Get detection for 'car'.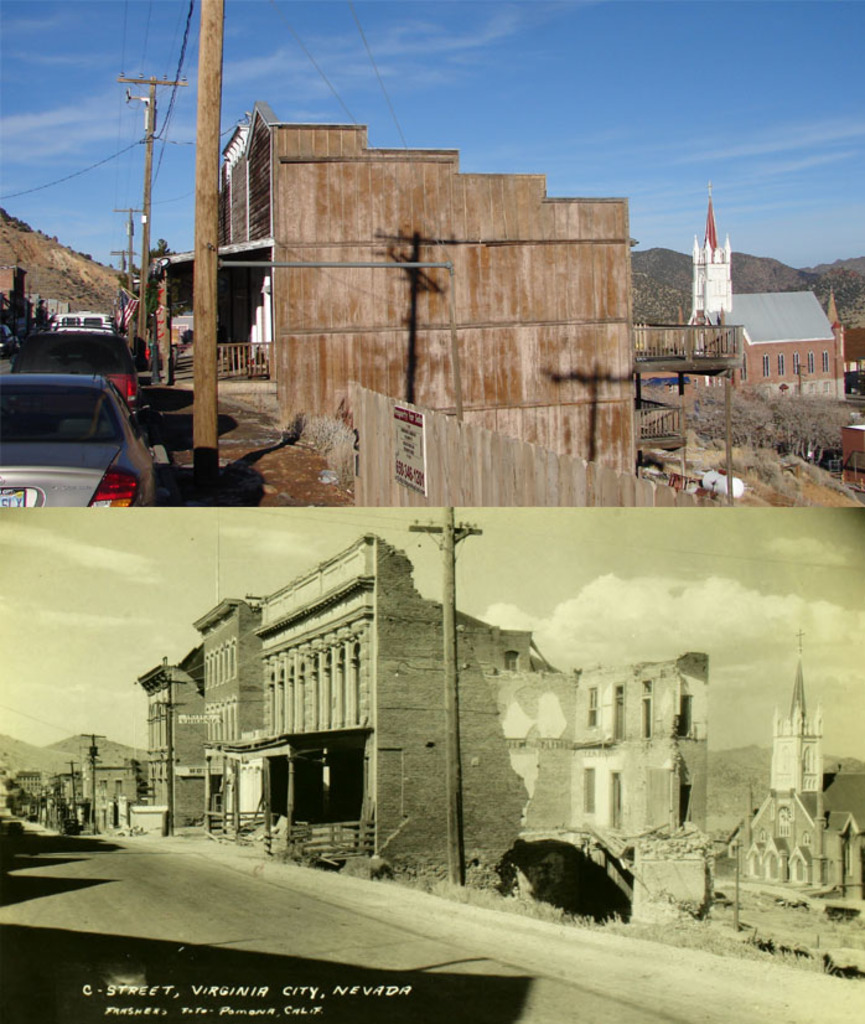
Detection: bbox=(12, 325, 140, 423).
